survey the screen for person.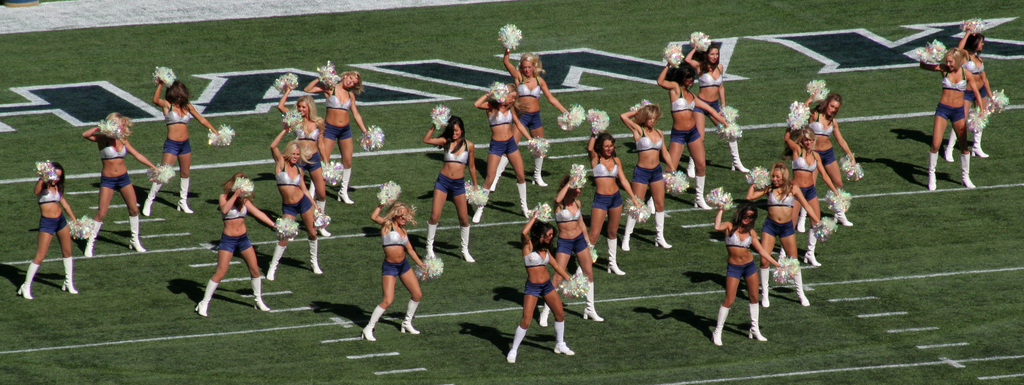
Survey found: [797, 96, 854, 180].
